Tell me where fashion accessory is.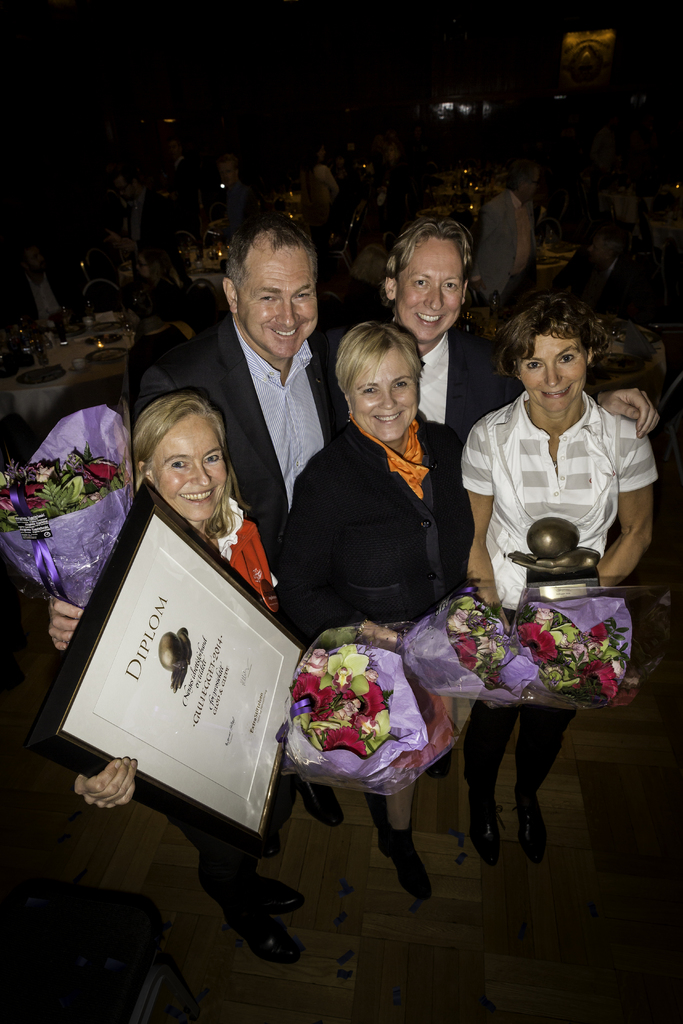
fashion accessory is at 253 874 307 920.
